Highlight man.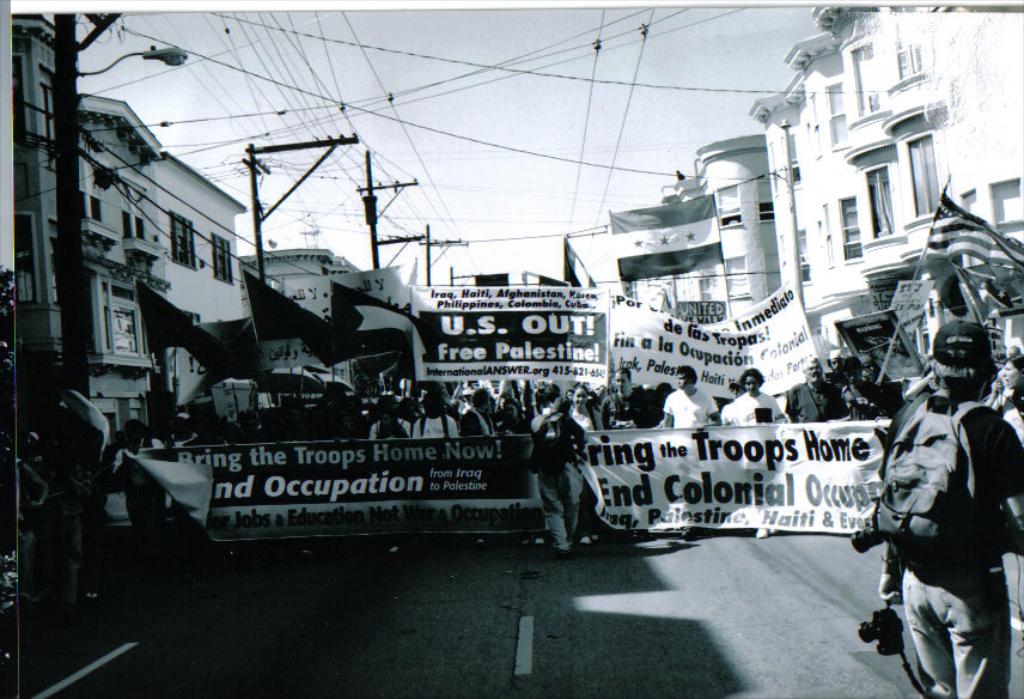
Highlighted region: box=[855, 309, 1012, 688].
